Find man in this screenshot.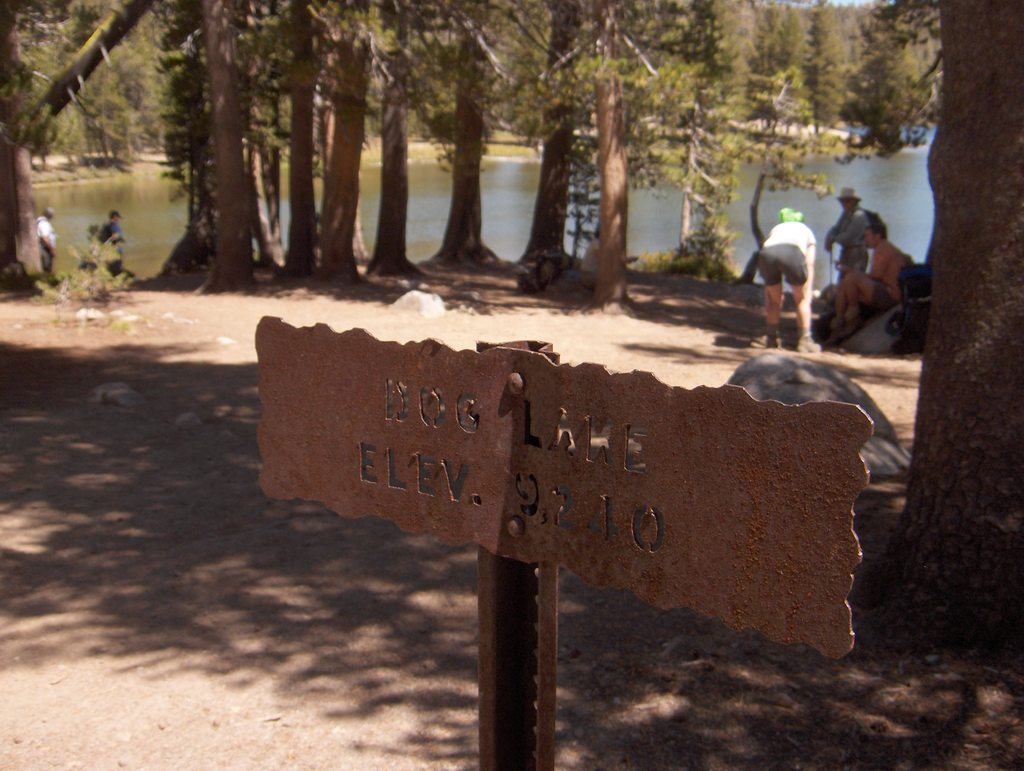
The bounding box for man is (823,186,870,281).
